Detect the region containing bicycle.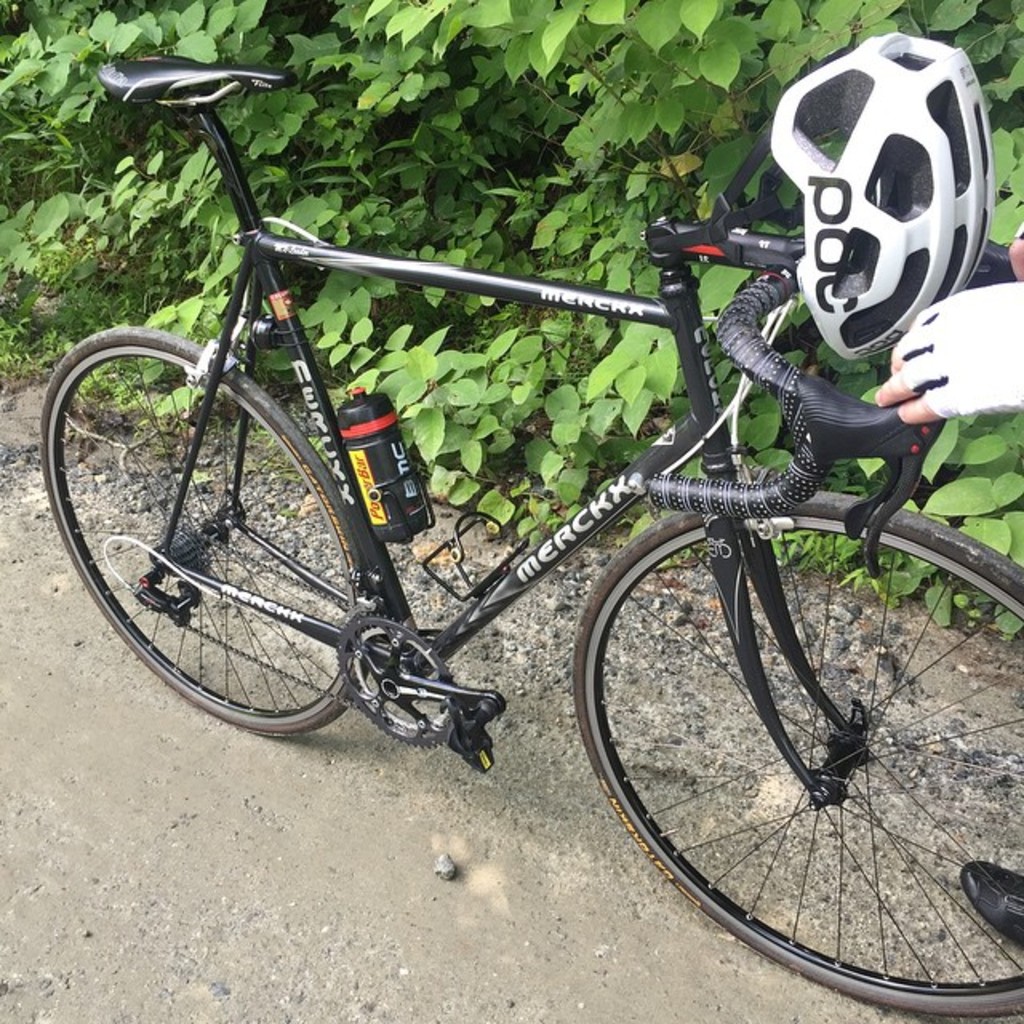
[left=35, top=50, right=1022, bottom=1014].
